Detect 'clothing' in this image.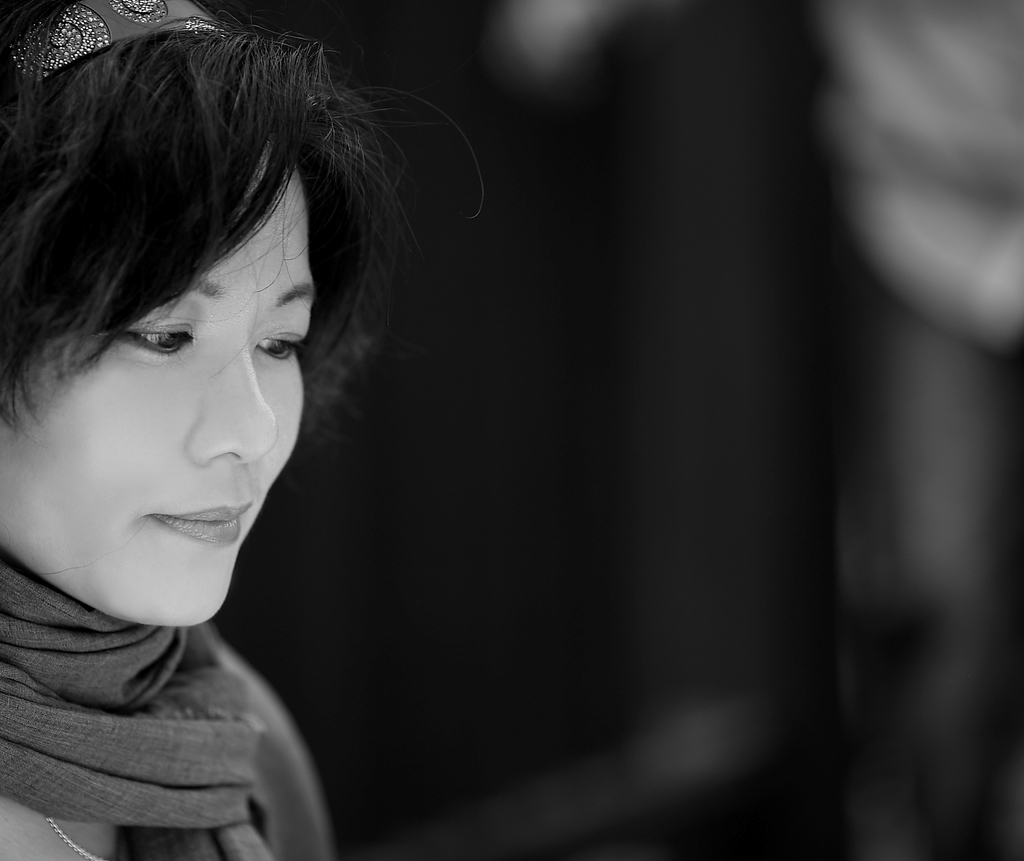
Detection: 0,554,335,860.
